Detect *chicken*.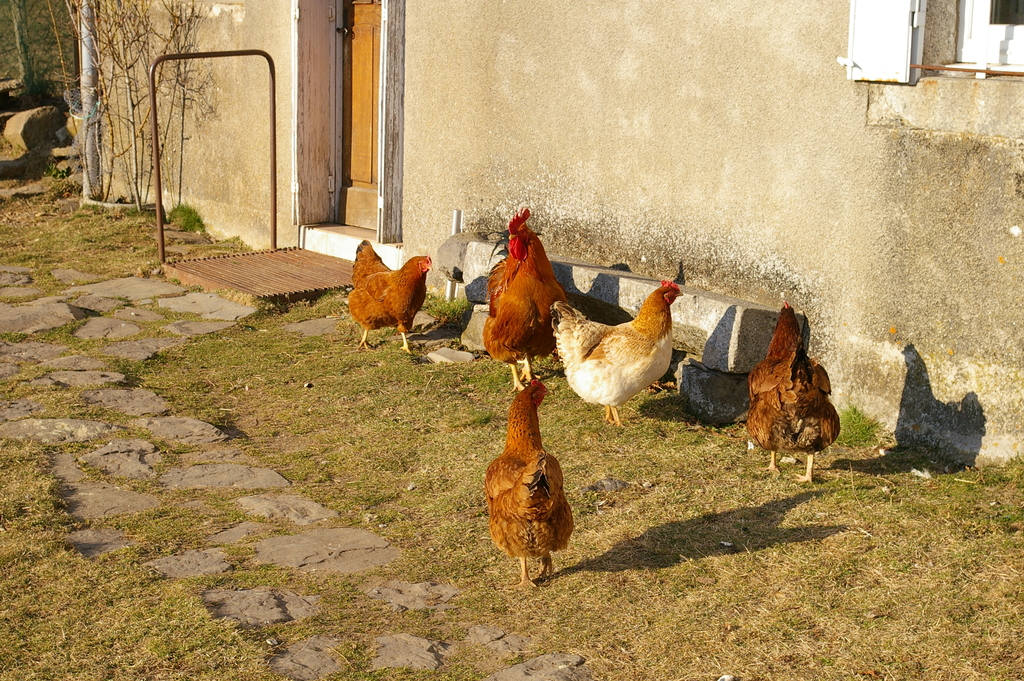
Detected at (746,303,840,482).
